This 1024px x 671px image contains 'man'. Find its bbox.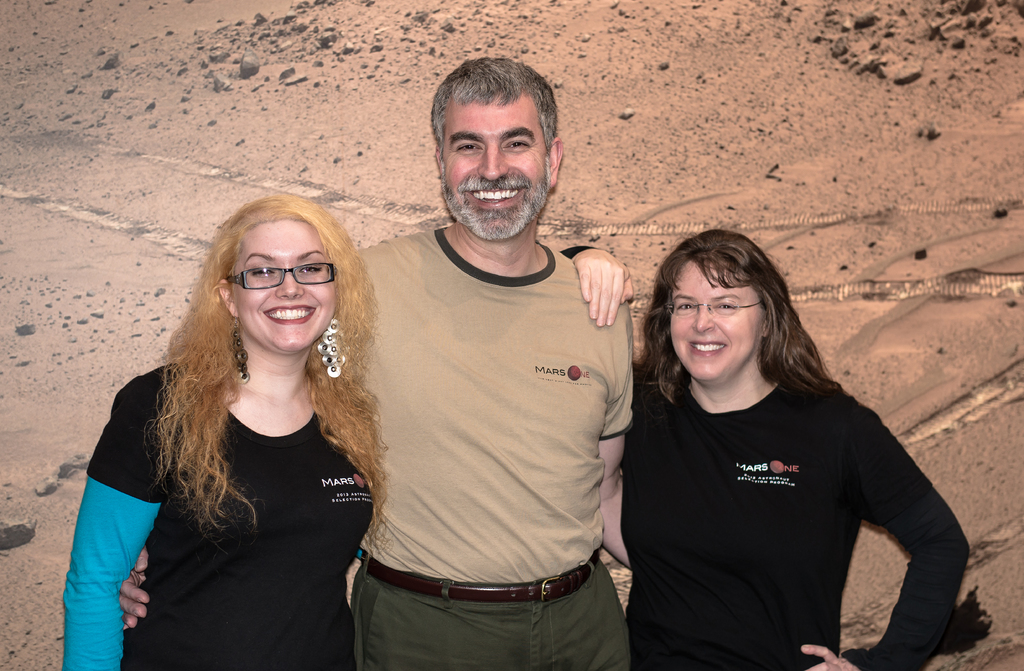
box(300, 59, 677, 670).
